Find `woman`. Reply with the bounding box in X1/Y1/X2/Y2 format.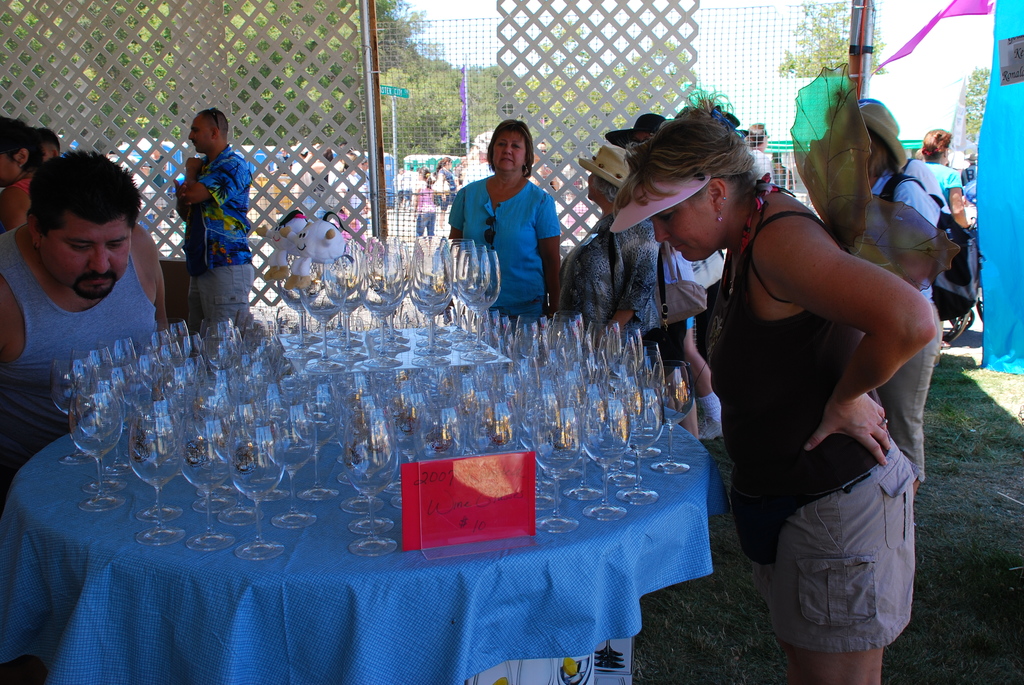
446/118/563/340.
